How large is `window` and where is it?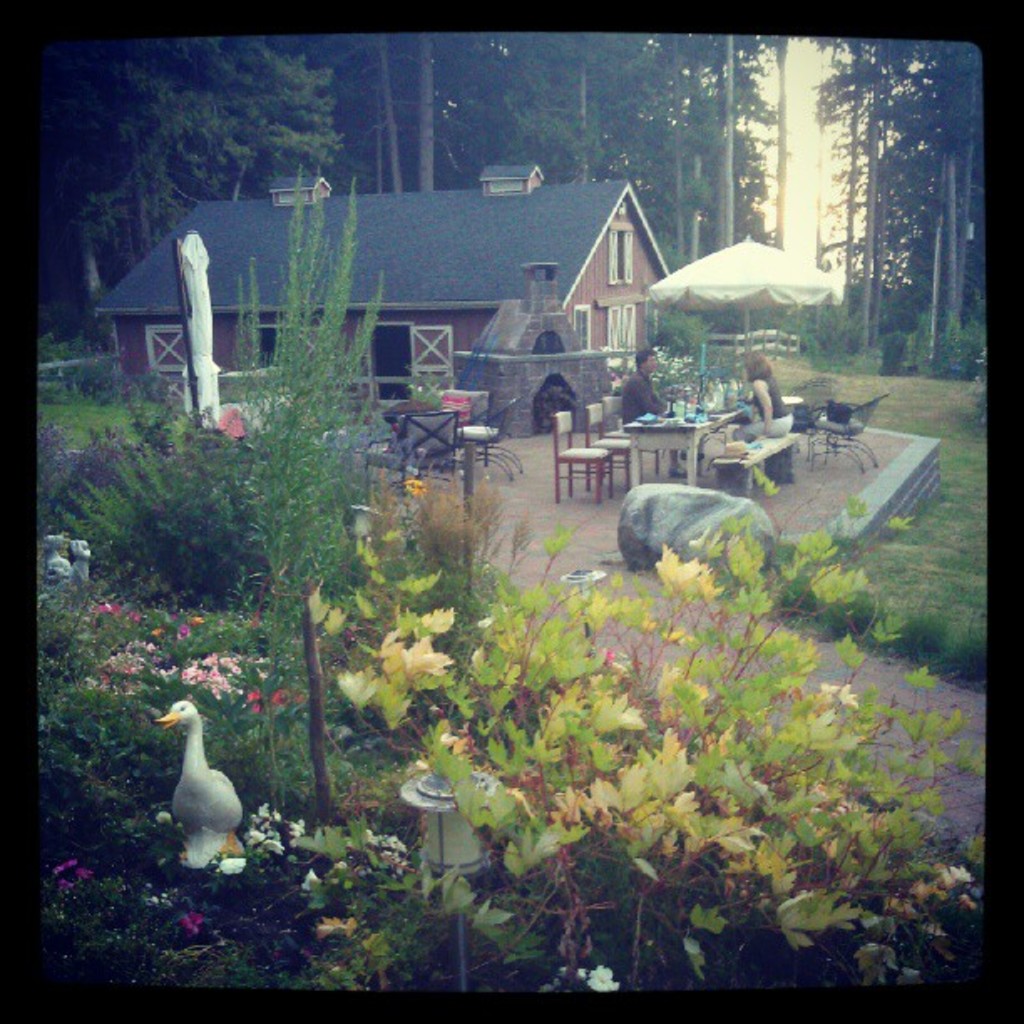
Bounding box: box=[576, 301, 592, 348].
